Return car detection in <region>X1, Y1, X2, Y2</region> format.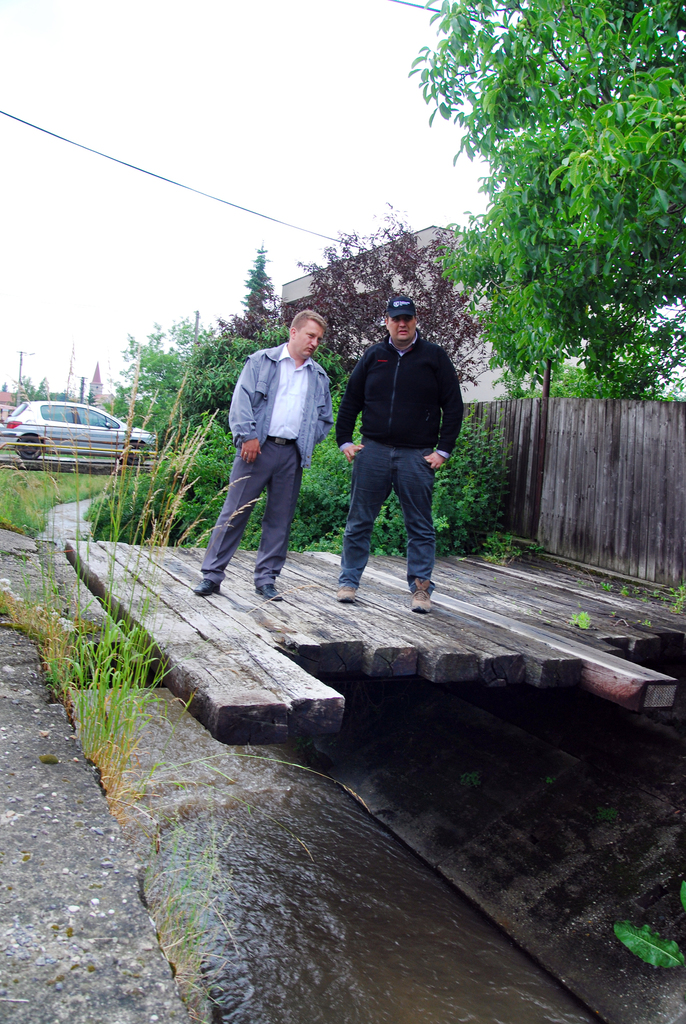
<region>0, 391, 157, 467</region>.
